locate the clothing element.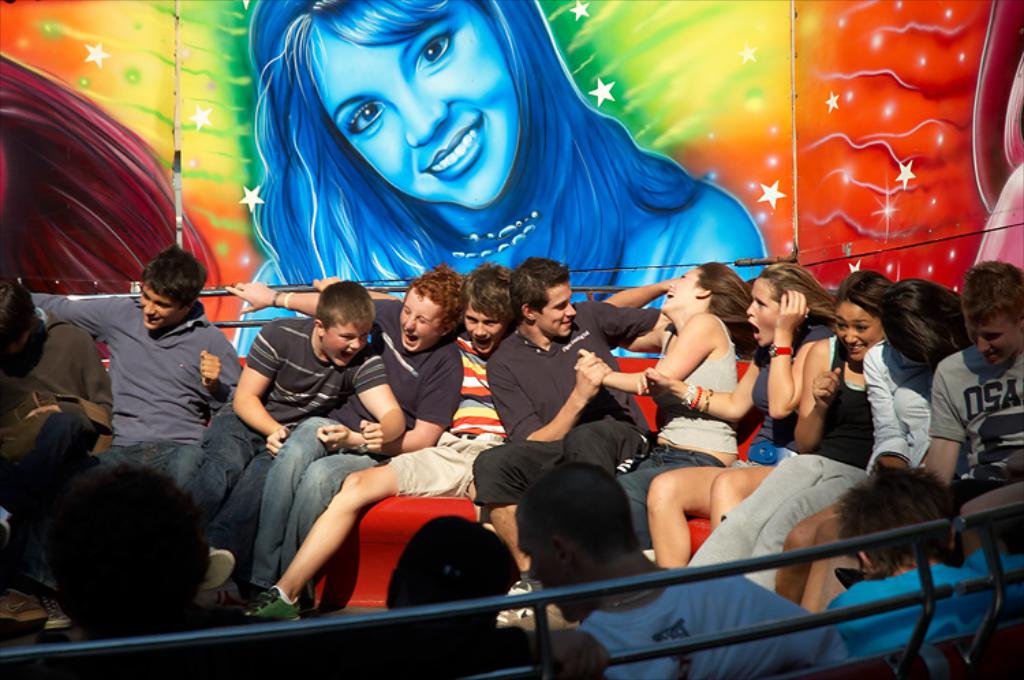
Element bbox: [x1=715, y1=311, x2=819, y2=472].
